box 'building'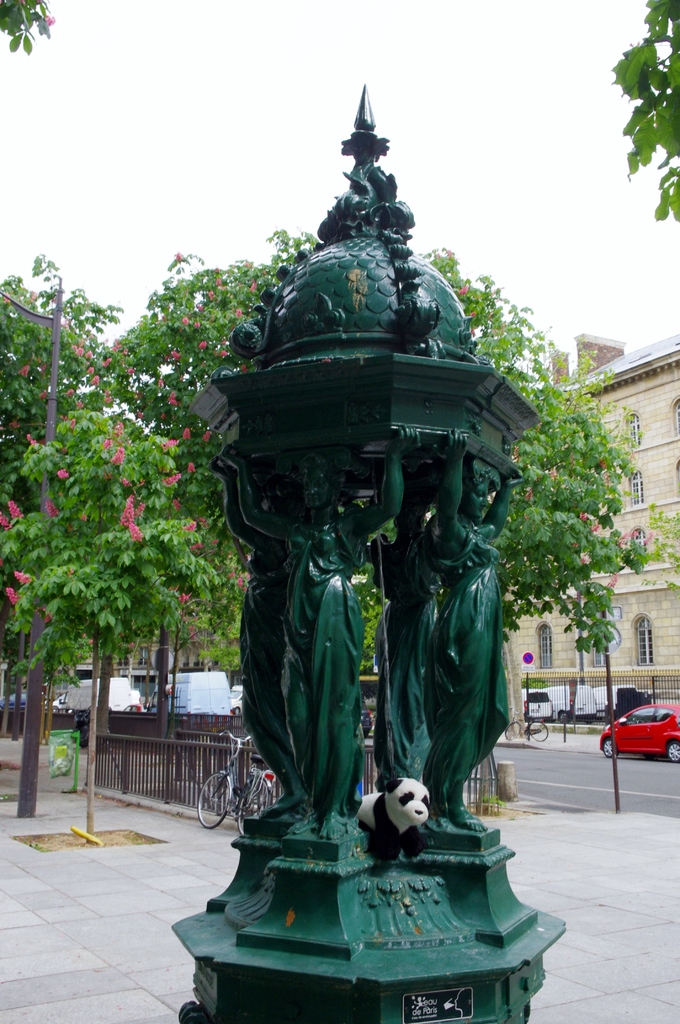
[left=503, top=332, right=679, bottom=729]
